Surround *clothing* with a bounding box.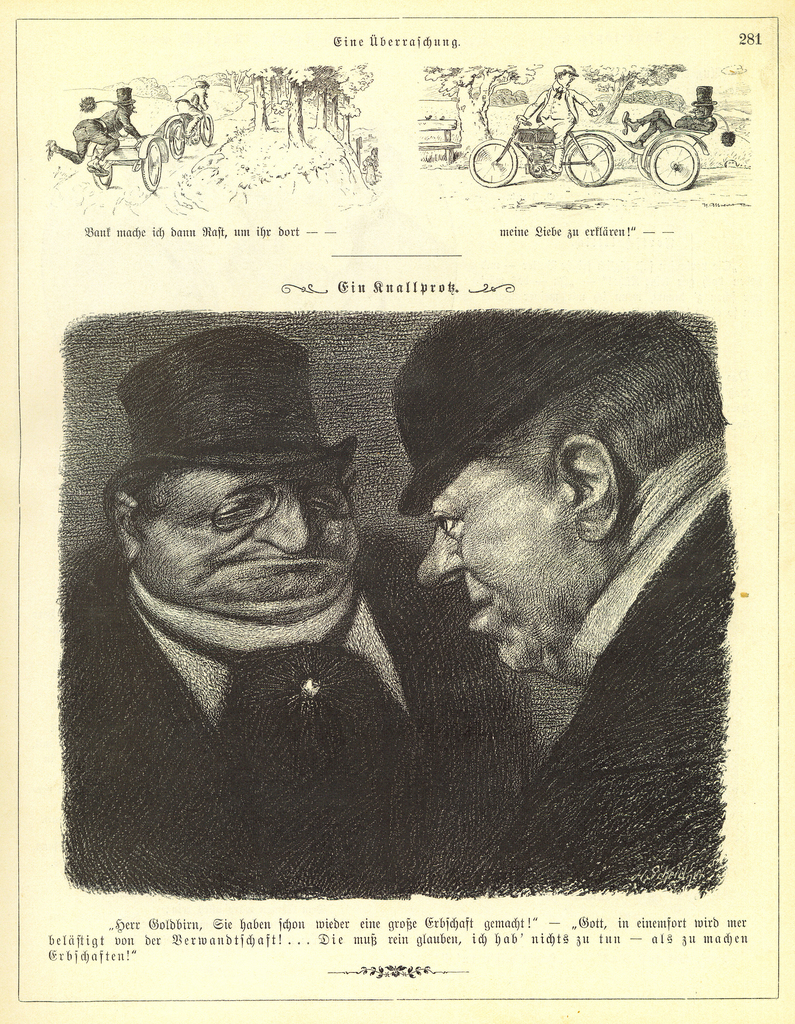
locate(31, 478, 497, 872).
